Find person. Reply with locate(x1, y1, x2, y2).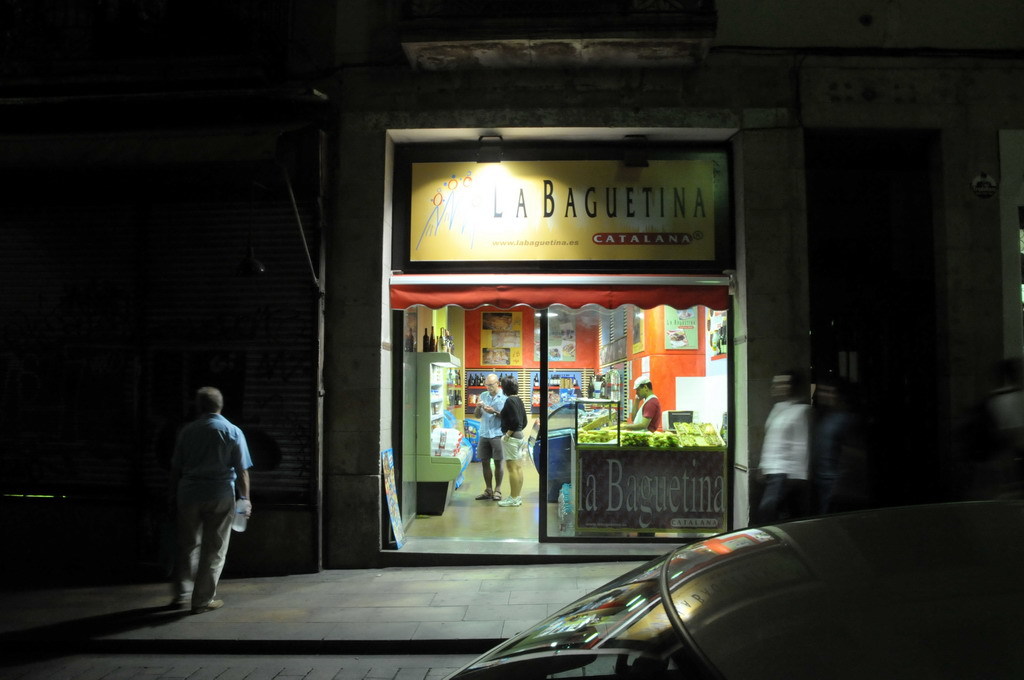
locate(763, 373, 805, 514).
